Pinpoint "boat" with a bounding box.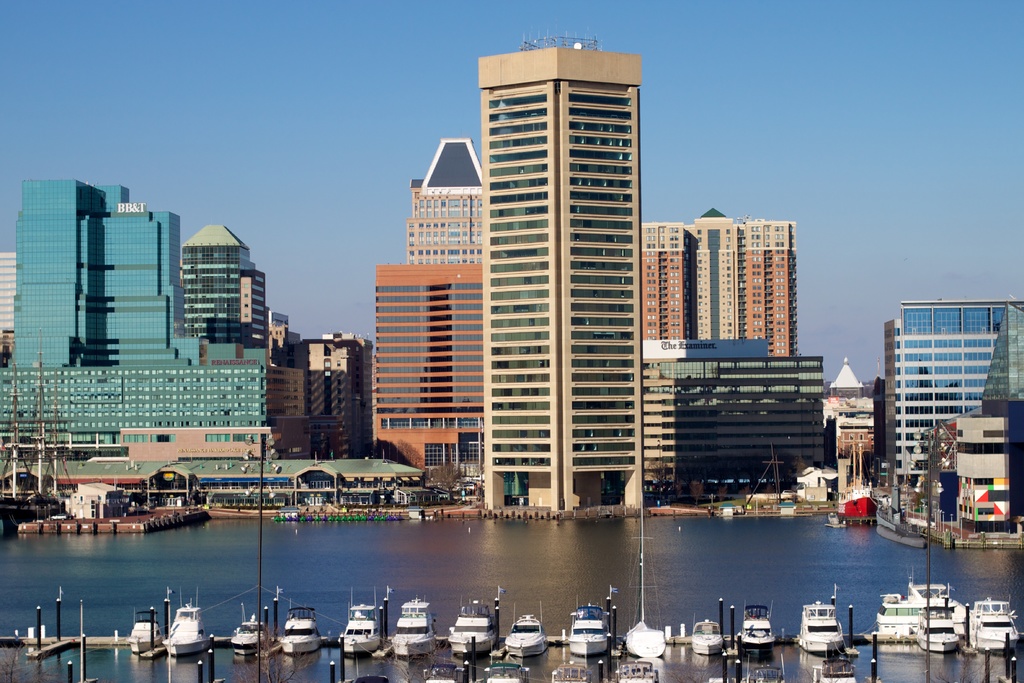
568 599 612 658.
